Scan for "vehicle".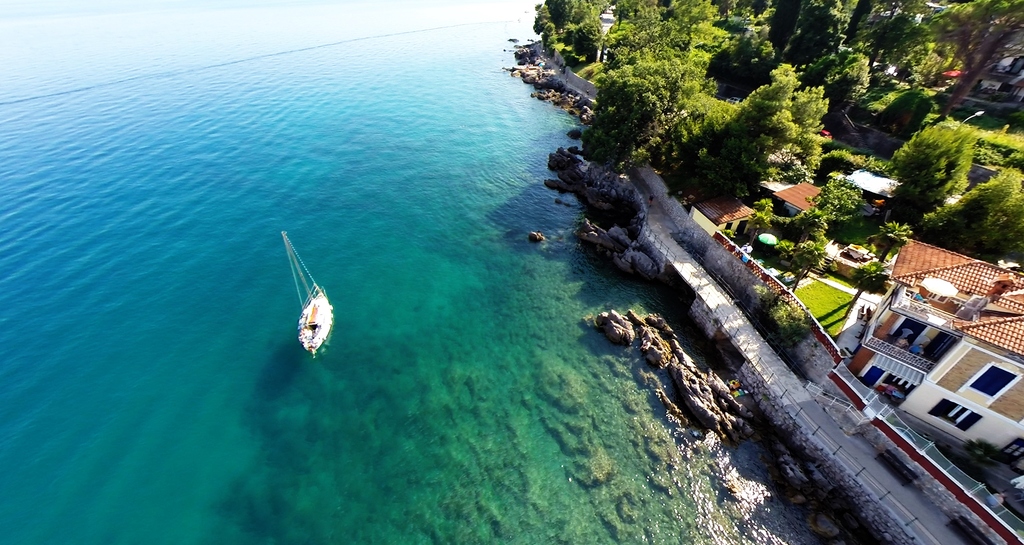
Scan result: bbox=[280, 246, 335, 356].
